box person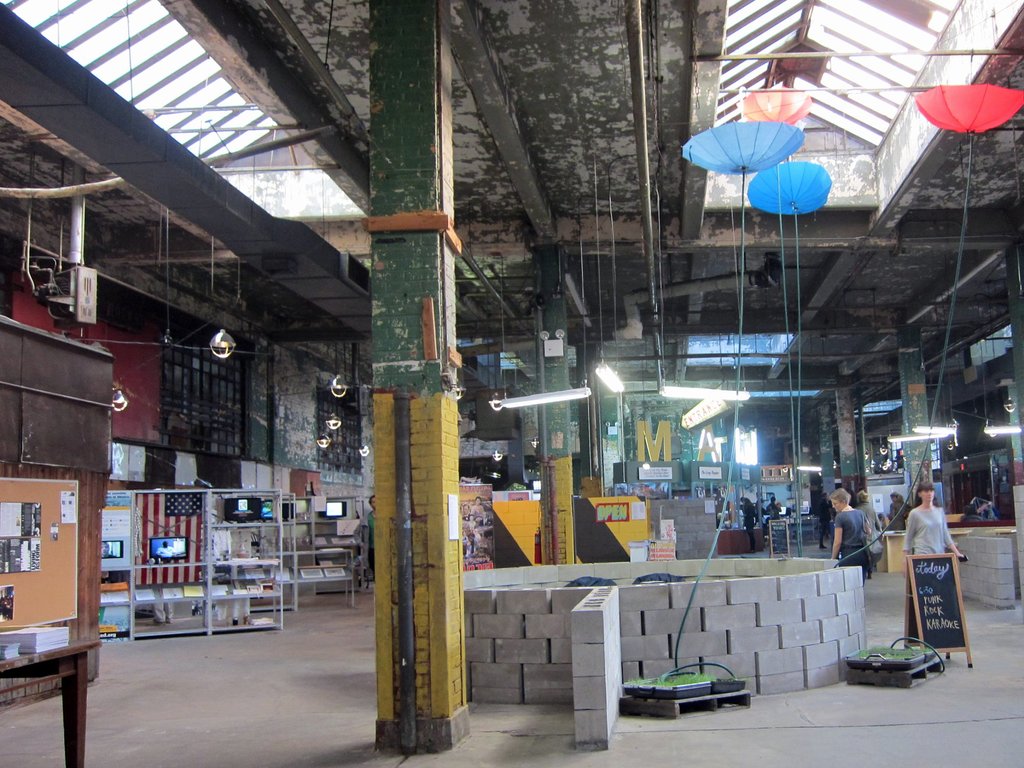
<bbox>95, 537, 117, 558</bbox>
